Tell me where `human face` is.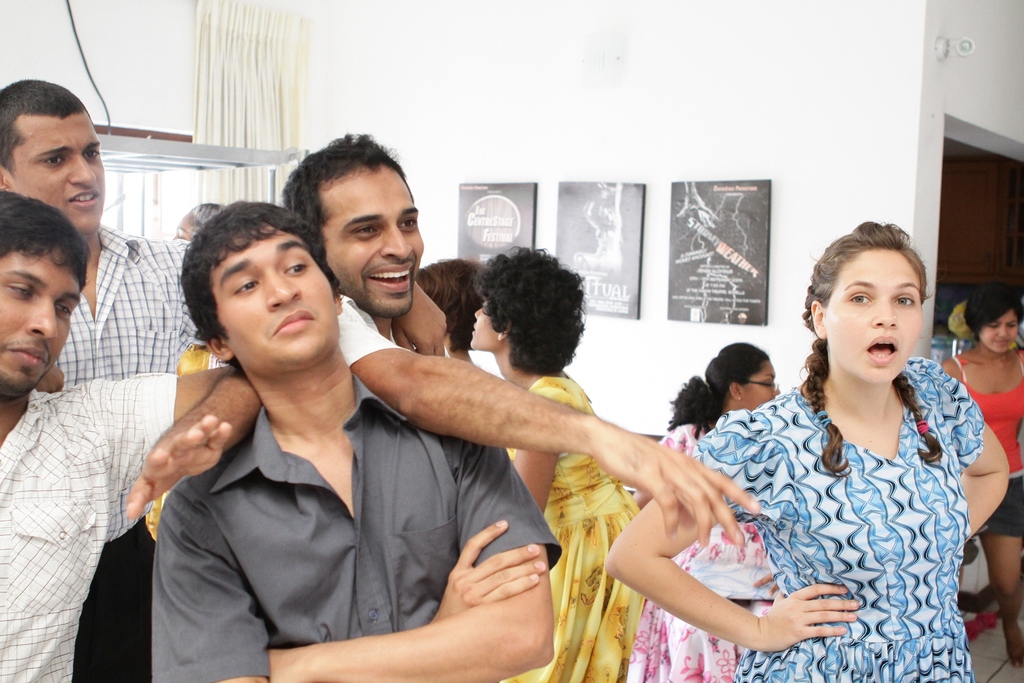
`human face` is at Rect(16, 110, 102, 236).
